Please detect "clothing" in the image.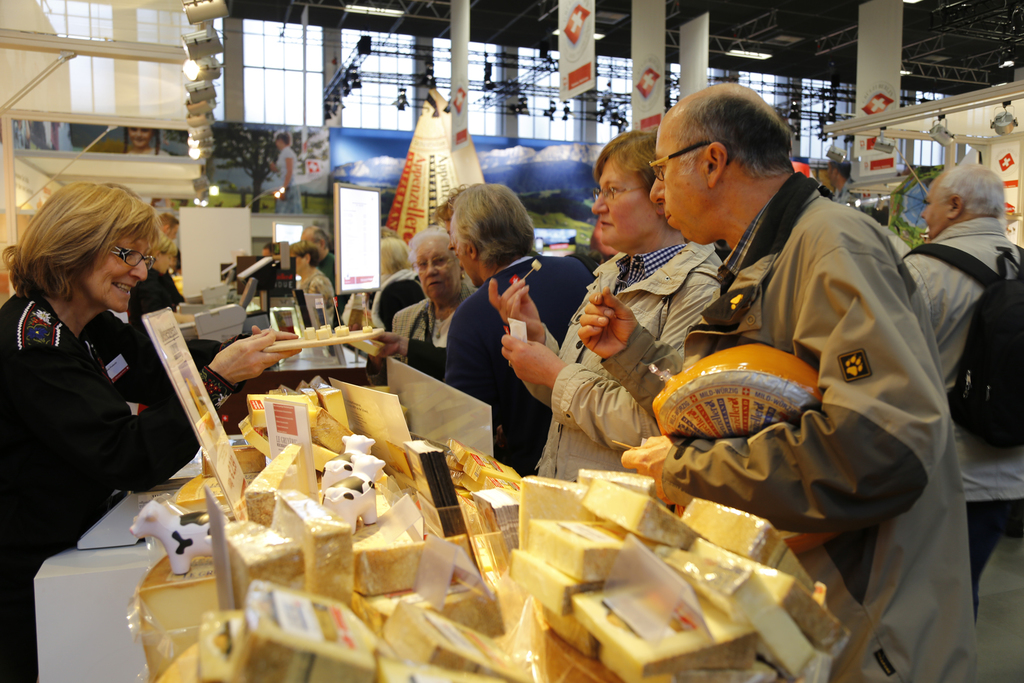
{"left": 257, "top": 258, "right": 297, "bottom": 315}.
